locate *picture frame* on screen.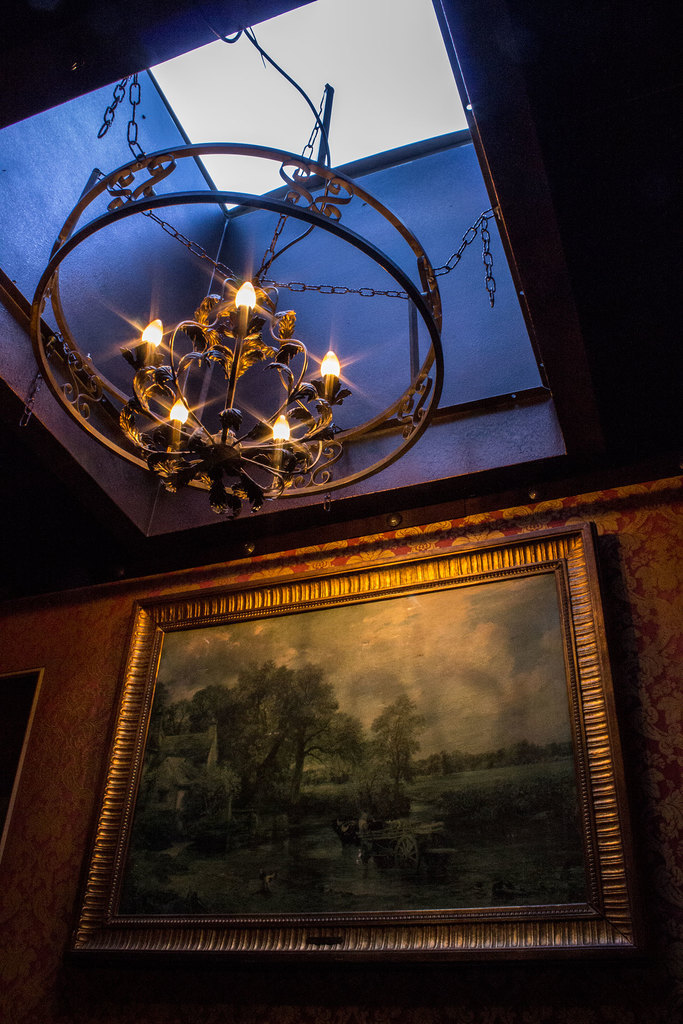
On screen at bbox=[70, 515, 654, 965].
